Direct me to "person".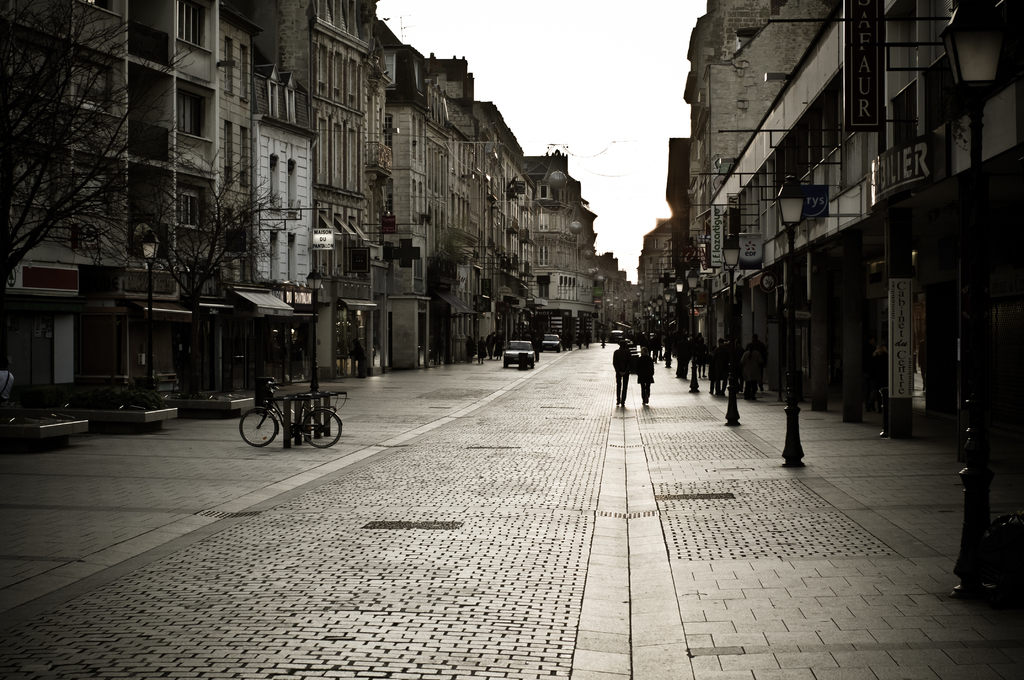
Direction: {"x1": 636, "y1": 344, "x2": 654, "y2": 408}.
